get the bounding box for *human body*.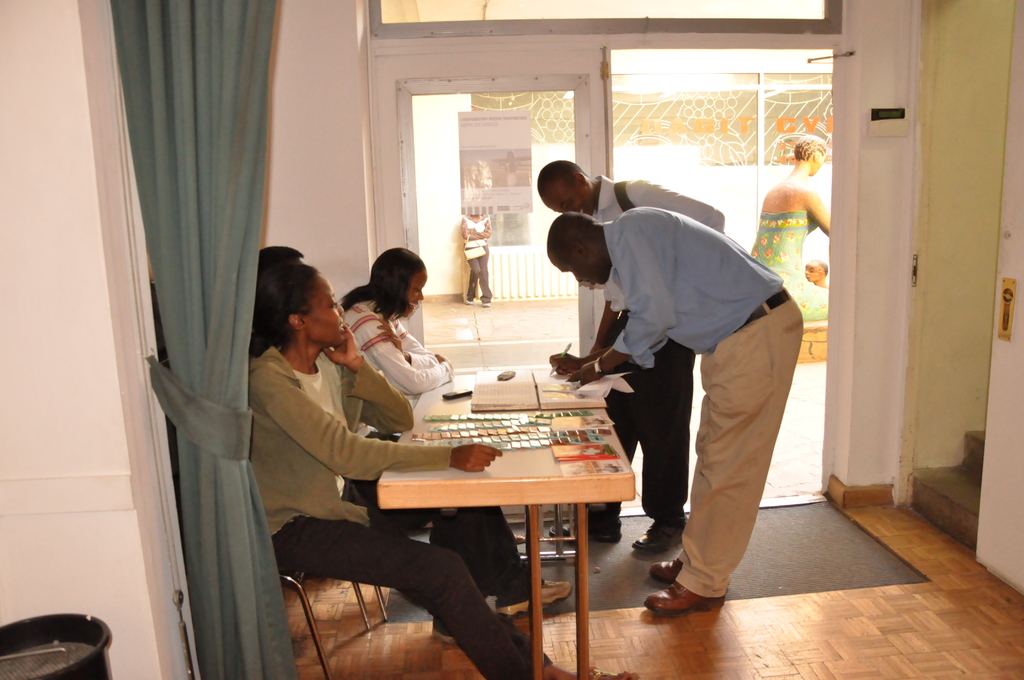
detection(526, 160, 733, 560).
